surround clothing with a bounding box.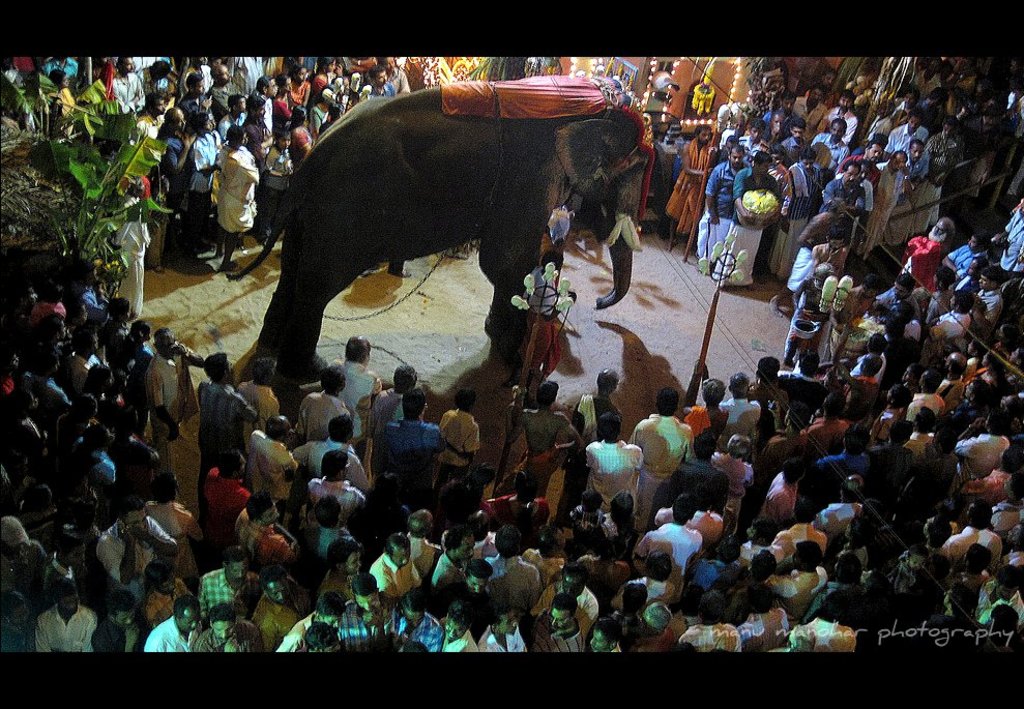
bbox=(440, 407, 479, 489).
